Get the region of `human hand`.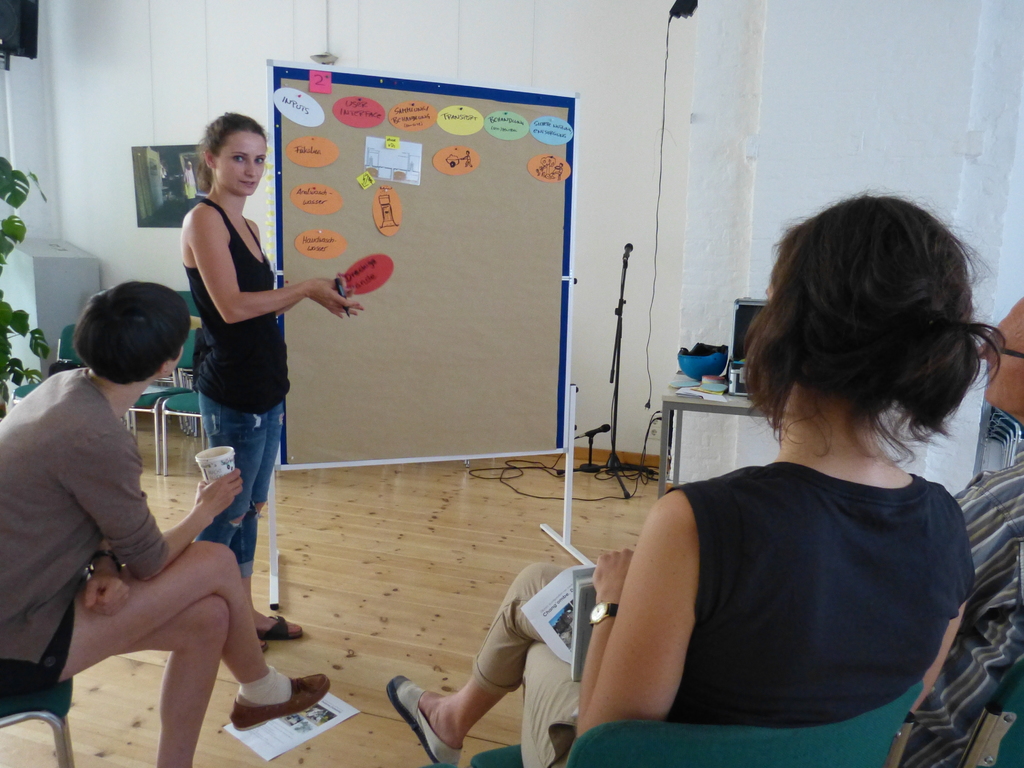
[left=591, top=545, right=634, bottom=589].
